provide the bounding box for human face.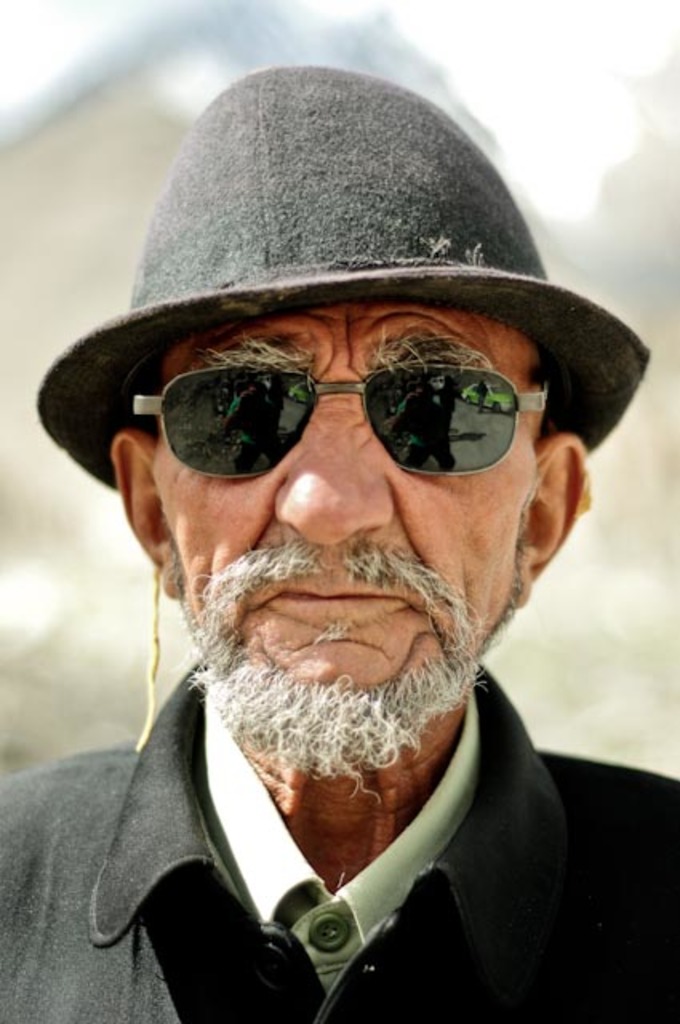
box=[147, 301, 546, 765].
